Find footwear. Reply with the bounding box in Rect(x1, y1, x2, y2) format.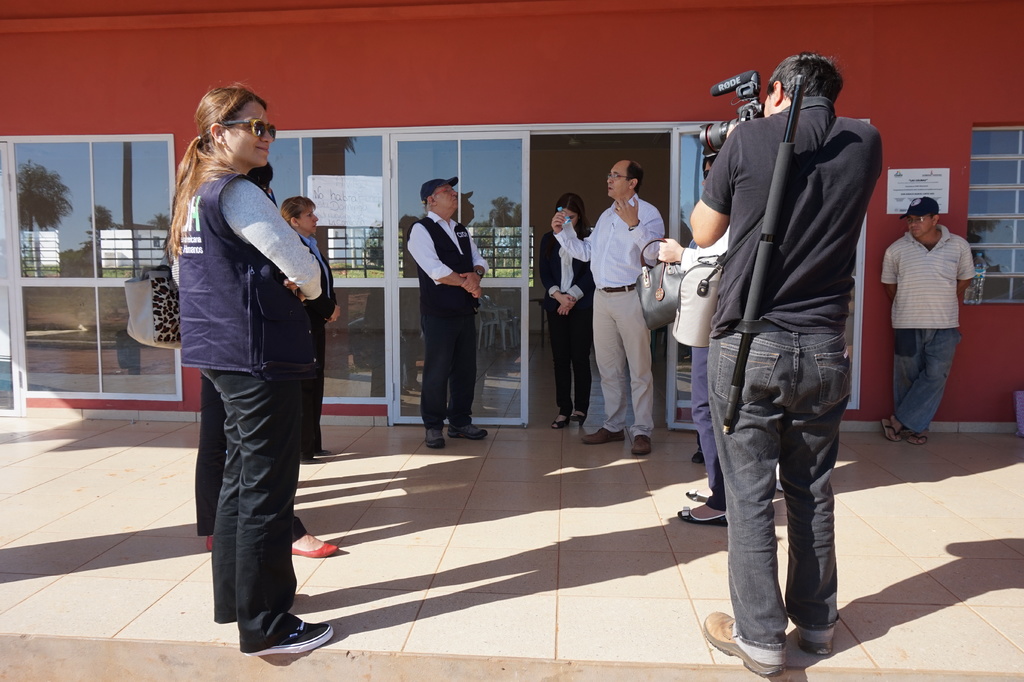
Rect(558, 414, 563, 429).
